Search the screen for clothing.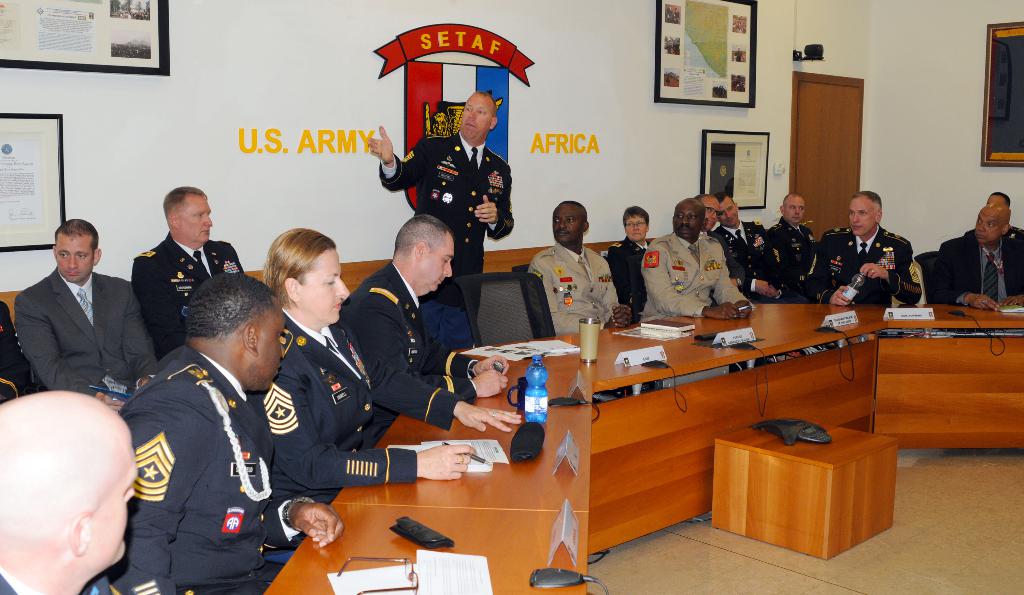
Found at [12, 267, 151, 400].
